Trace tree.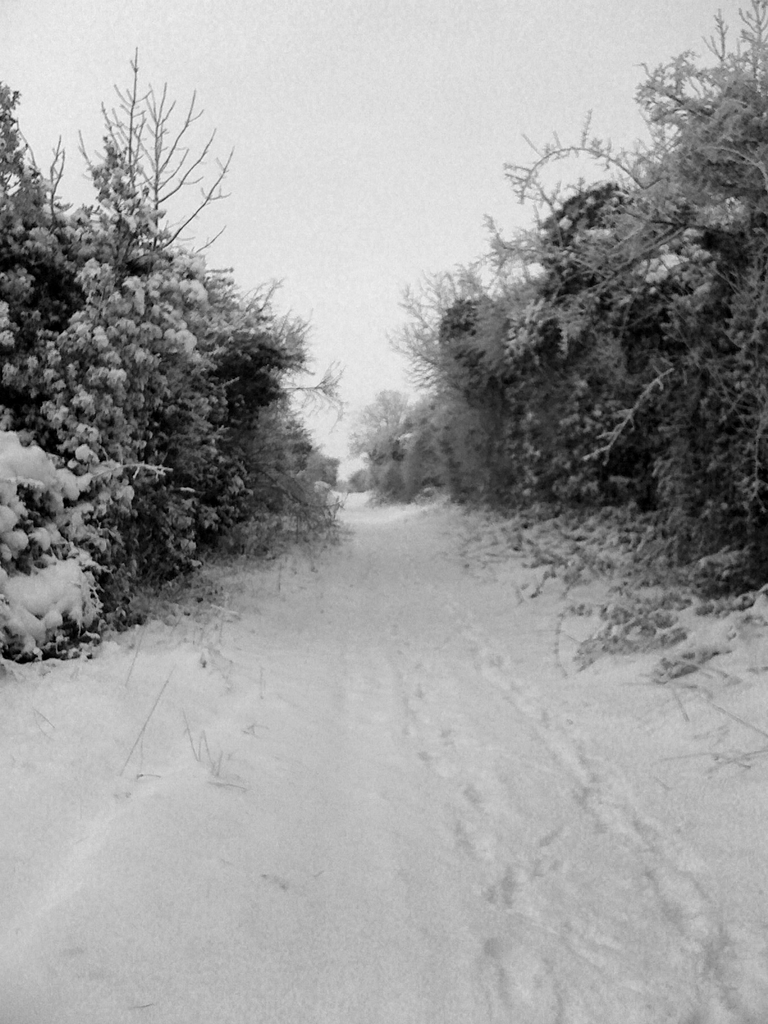
Traced to Rect(77, 51, 243, 554).
